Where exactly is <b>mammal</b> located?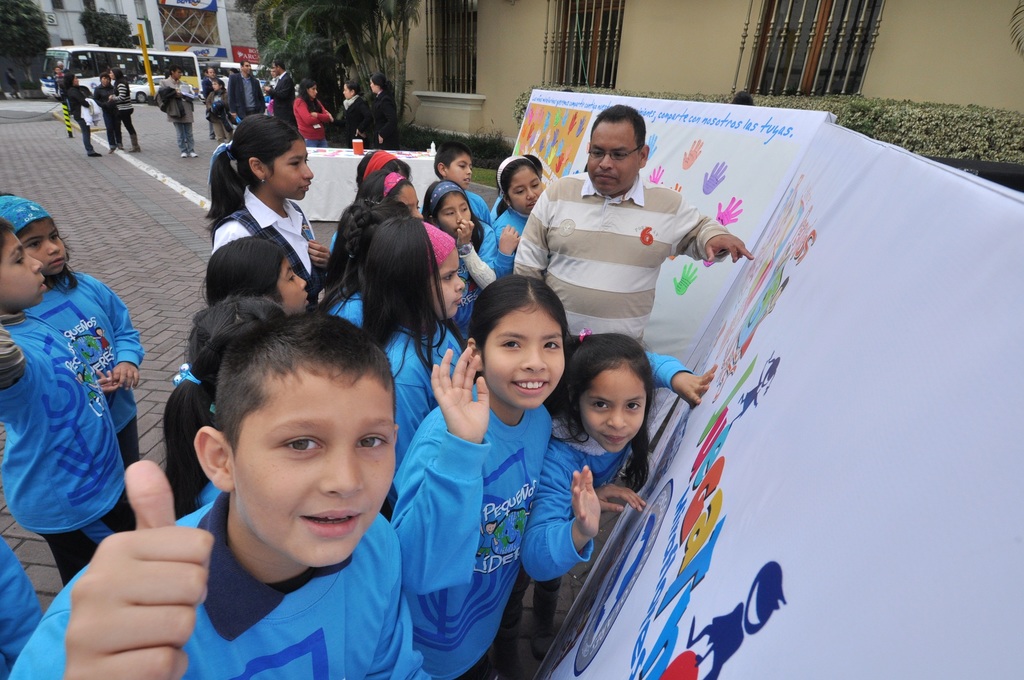
Its bounding box is l=261, t=82, r=274, b=93.
